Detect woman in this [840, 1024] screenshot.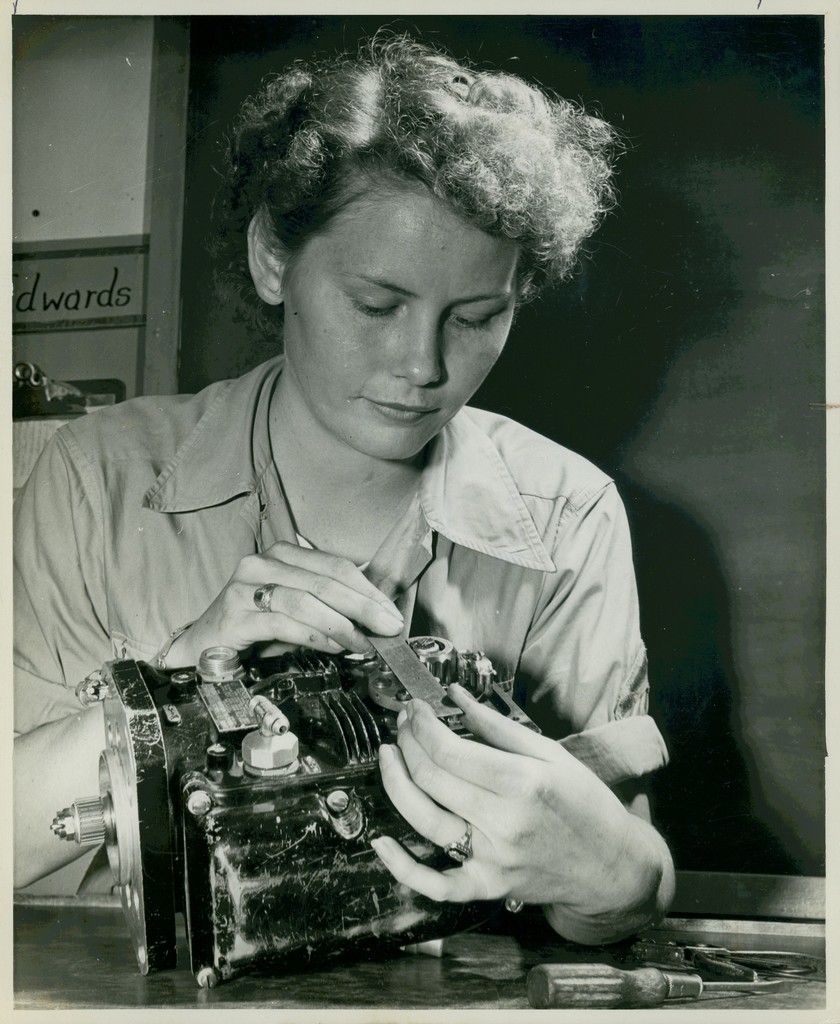
Detection: 45/8/675/1023.
